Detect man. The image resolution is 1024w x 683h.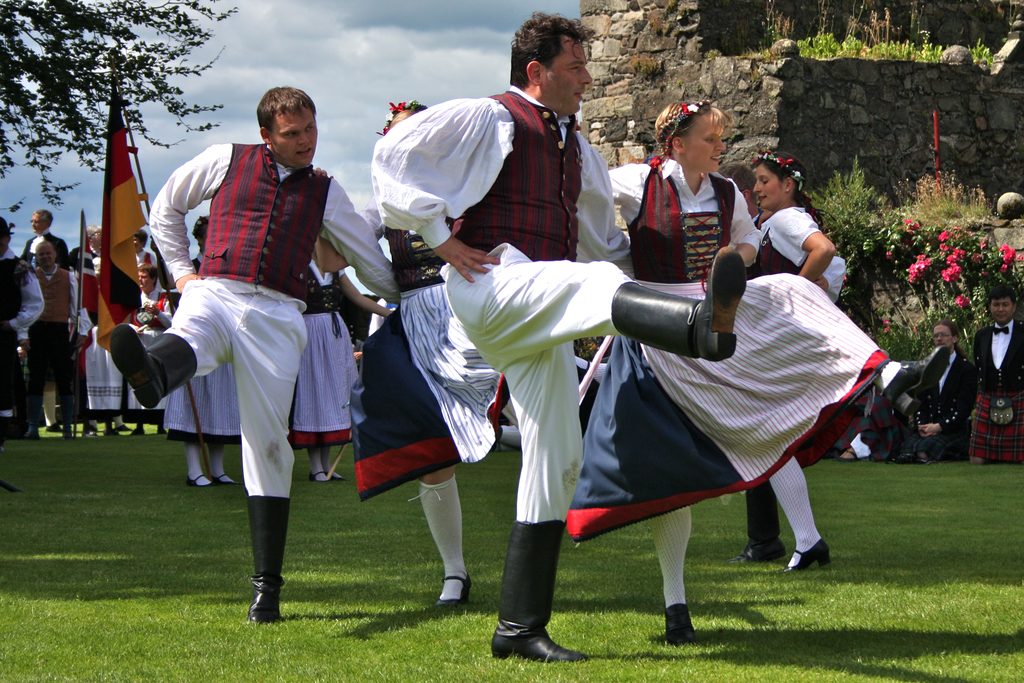
[125, 263, 177, 436].
